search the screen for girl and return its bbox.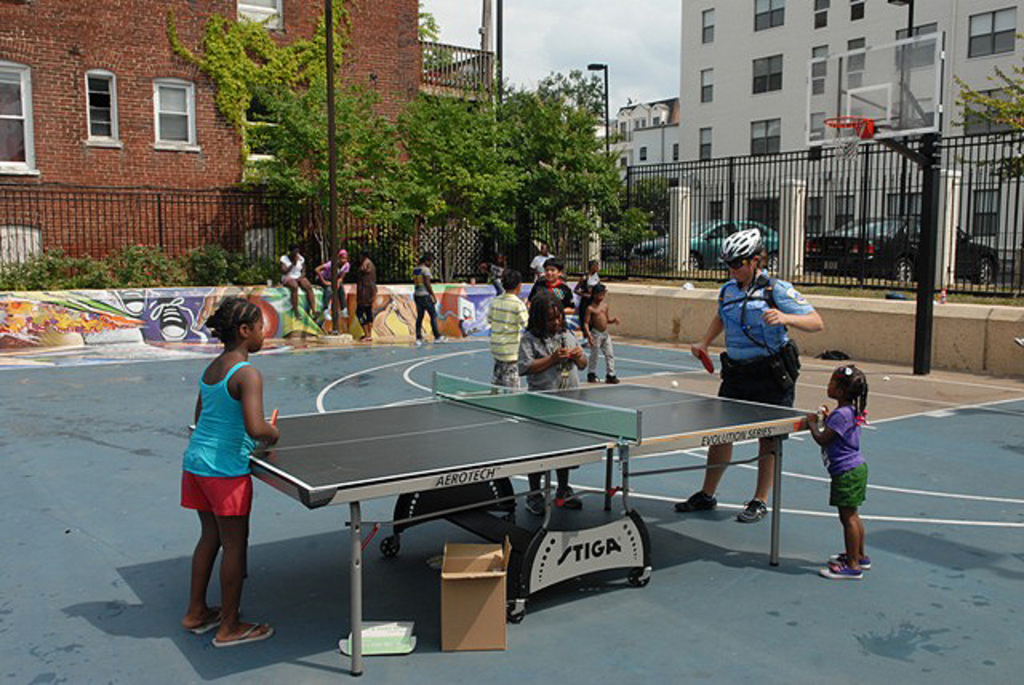
Found: {"left": 517, "top": 291, "right": 587, "bottom": 514}.
